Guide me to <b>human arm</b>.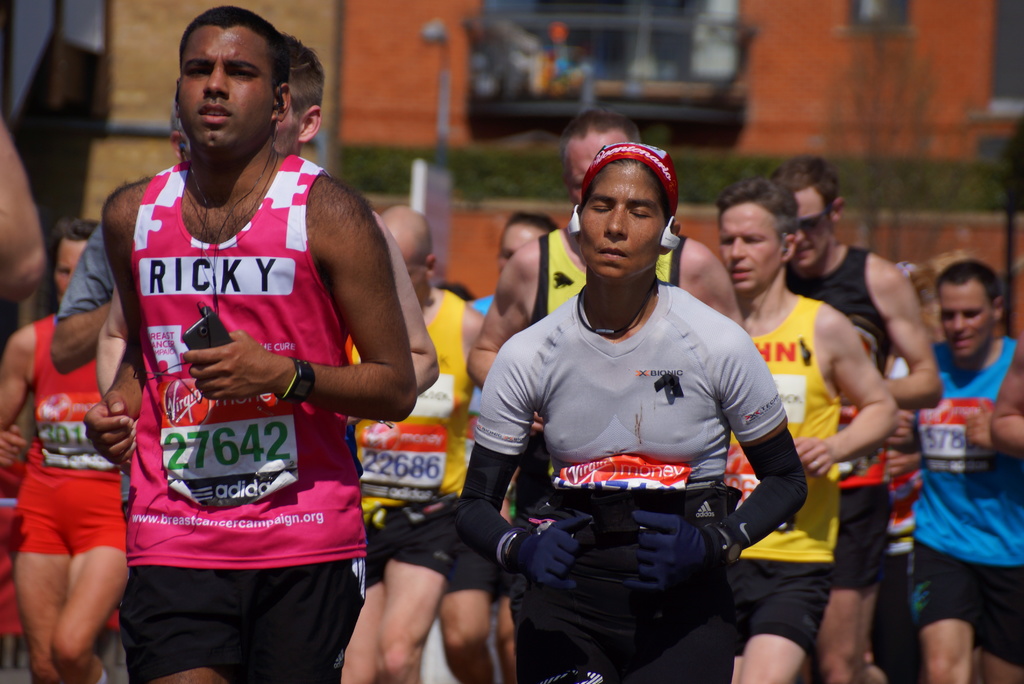
Guidance: left=371, top=221, right=439, bottom=394.
